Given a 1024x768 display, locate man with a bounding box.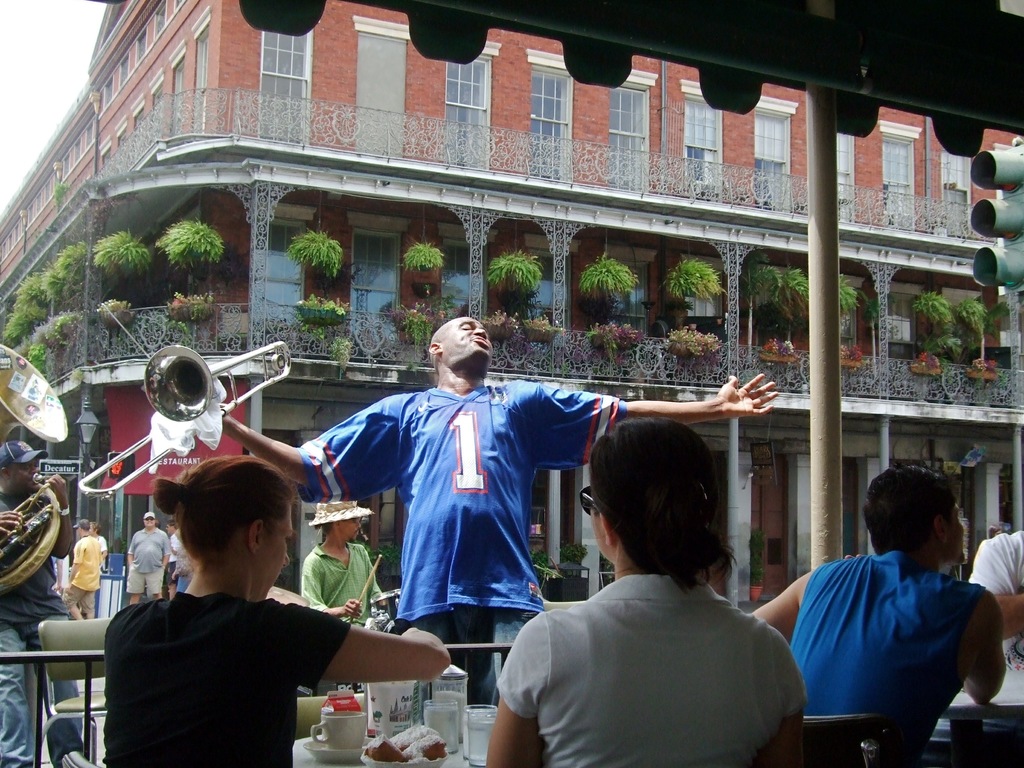
Located: (120,505,168,604).
